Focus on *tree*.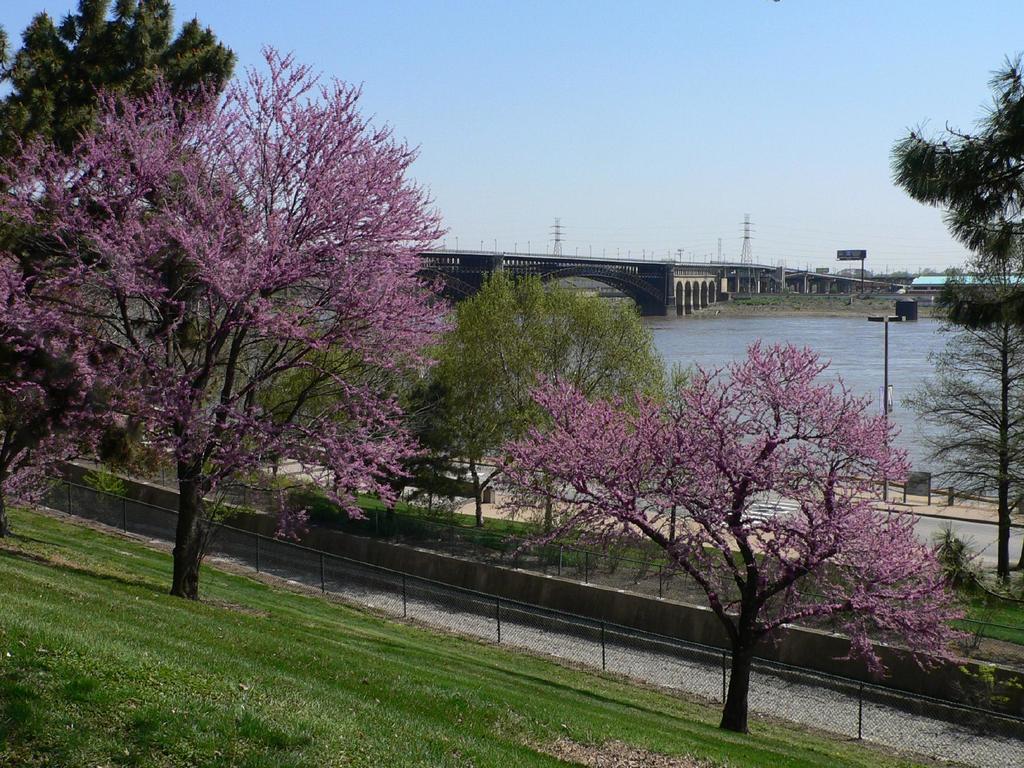
Focused at box(898, 217, 1023, 586).
